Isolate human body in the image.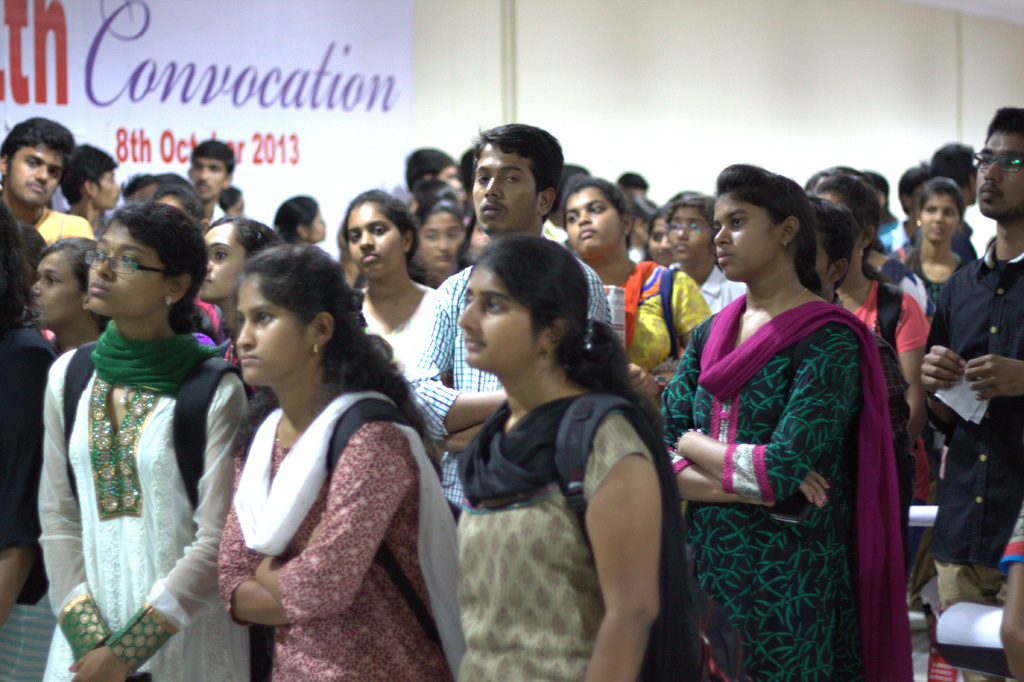
Isolated region: [164, 272, 405, 681].
